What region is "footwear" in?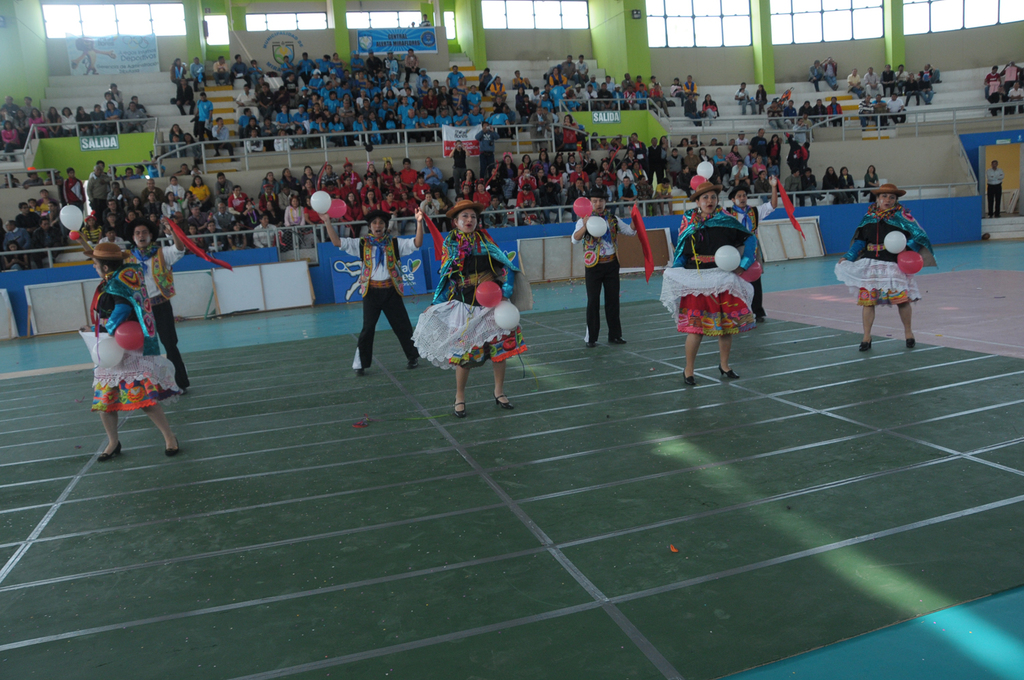
Rect(608, 335, 626, 346).
